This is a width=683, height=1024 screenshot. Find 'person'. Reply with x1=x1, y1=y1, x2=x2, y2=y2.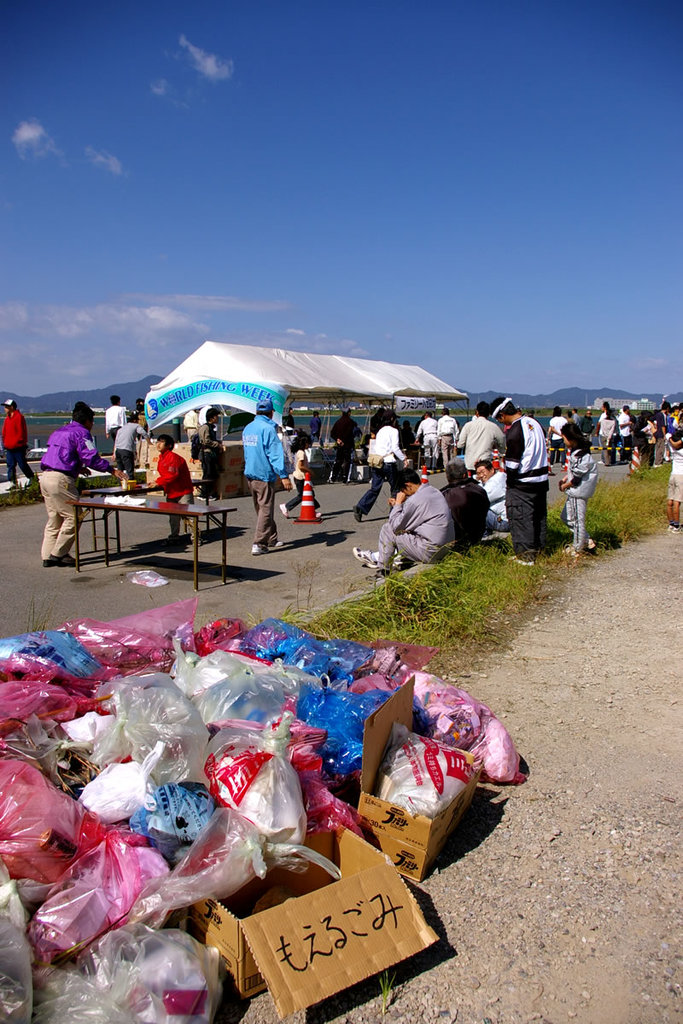
x1=324, y1=413, x2=362, y2=479.
